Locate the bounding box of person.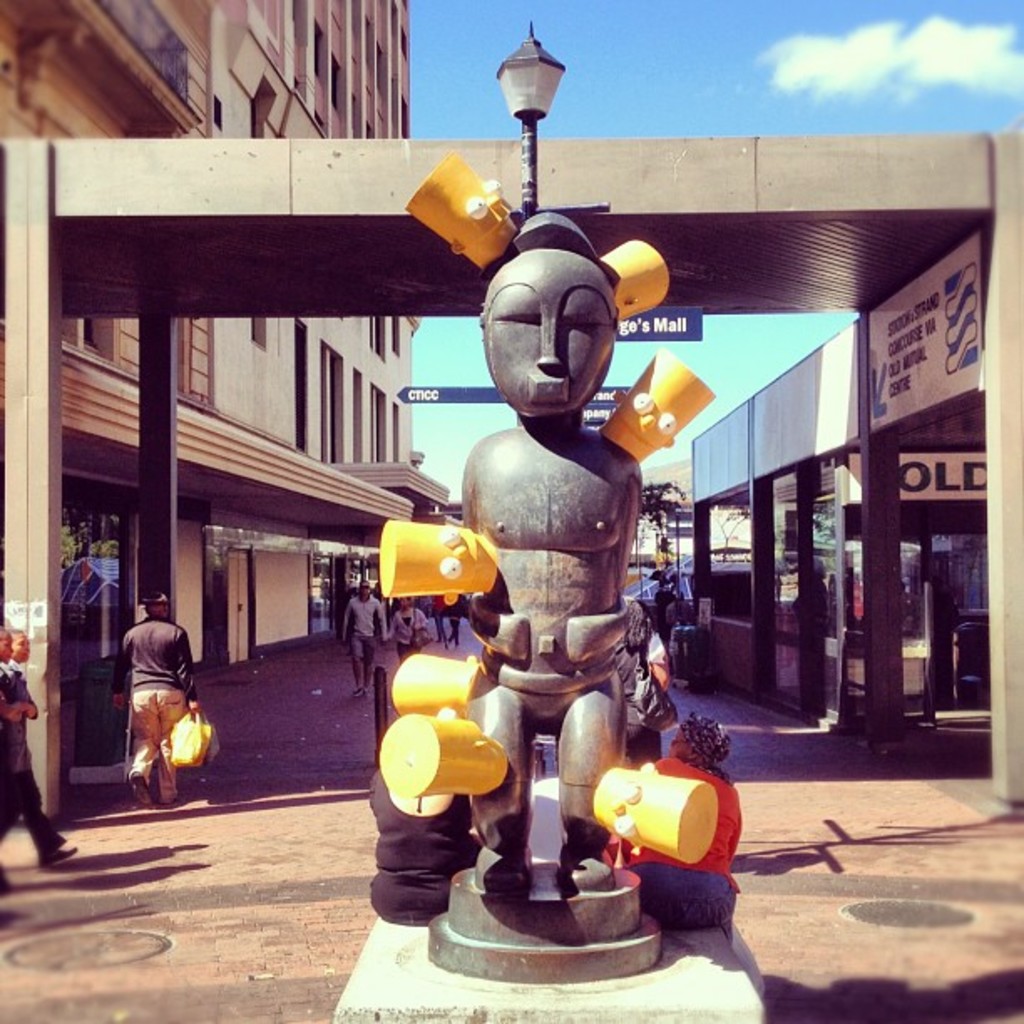
Bounding box: (x1=100, y1=584, x2=196, y2=806).
